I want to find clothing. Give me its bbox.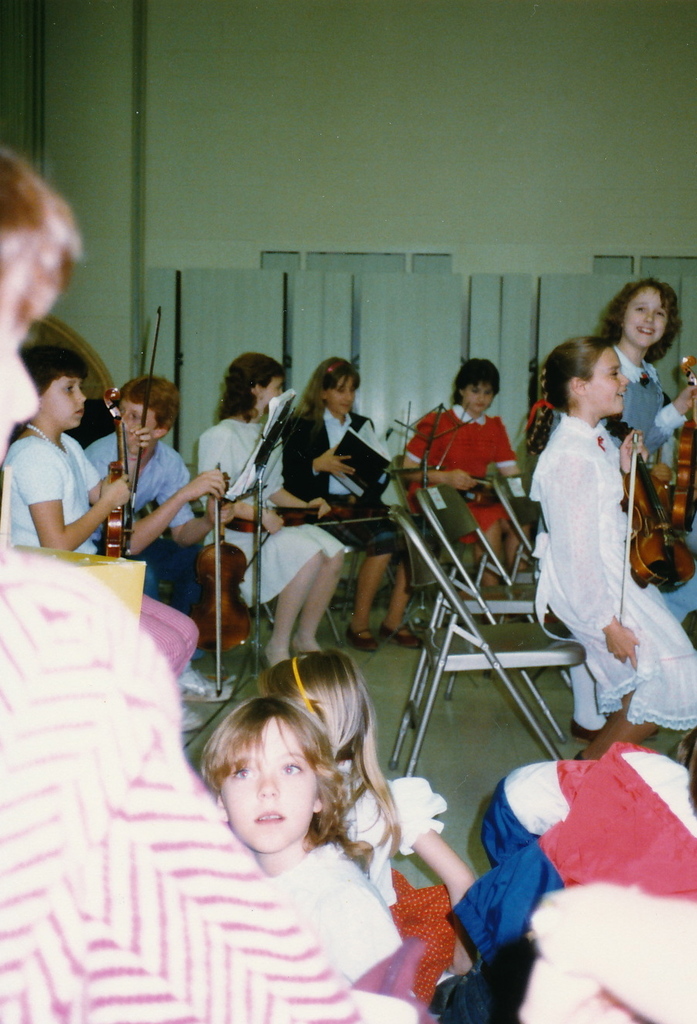
0:550:372:1023.
